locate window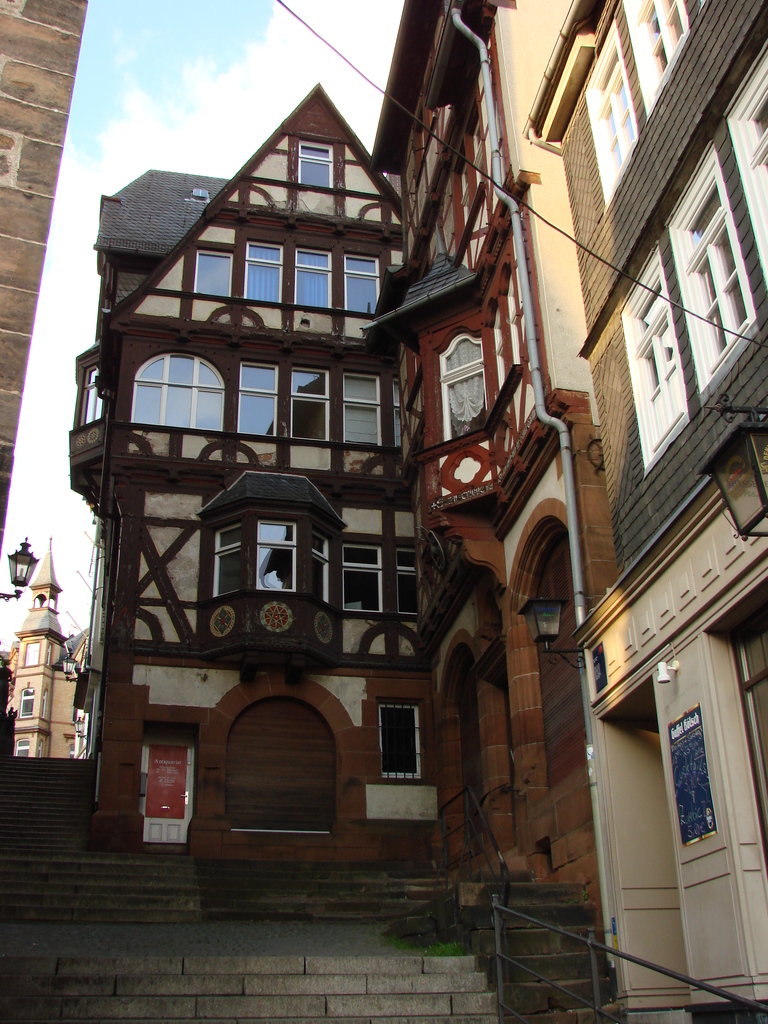
{"left": 396, "top": 547, "right": 419, "bottom": 616}
